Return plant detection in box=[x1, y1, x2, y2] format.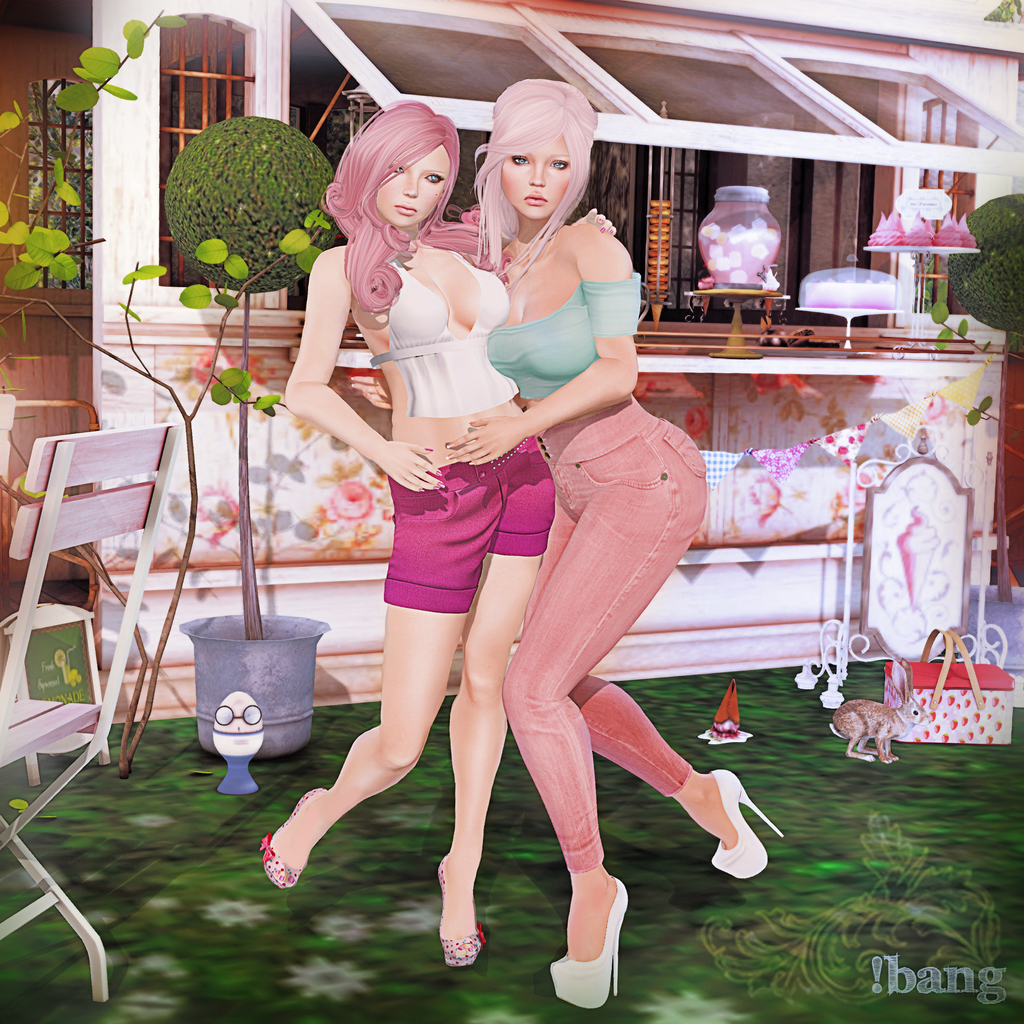
box=[940, 289, 1023, 368].
